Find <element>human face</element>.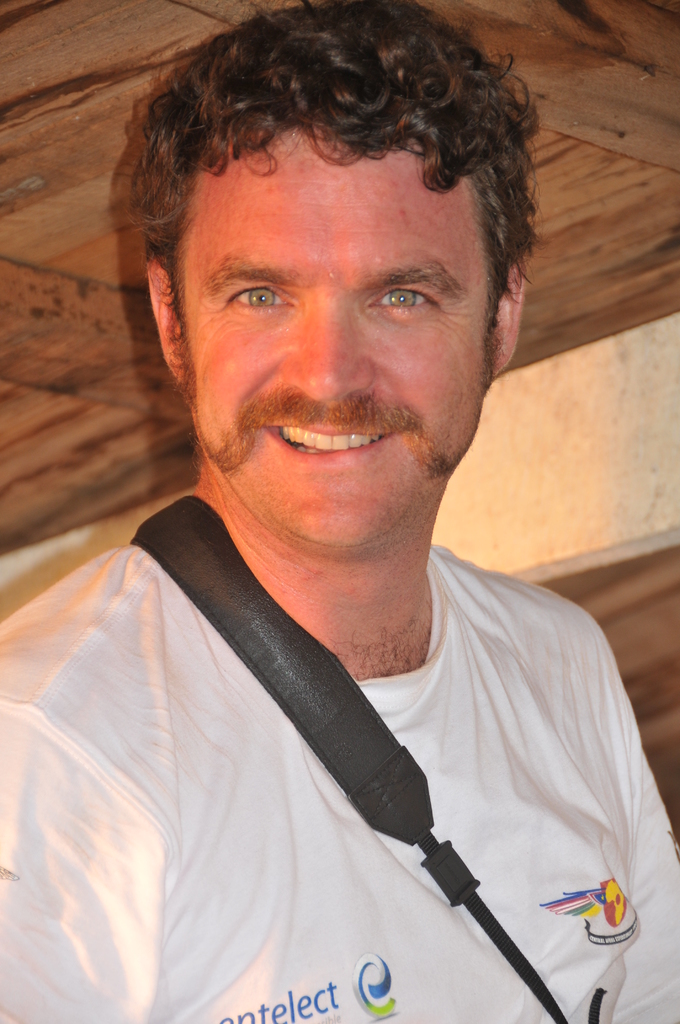
box(169, 127, 491, 545).
